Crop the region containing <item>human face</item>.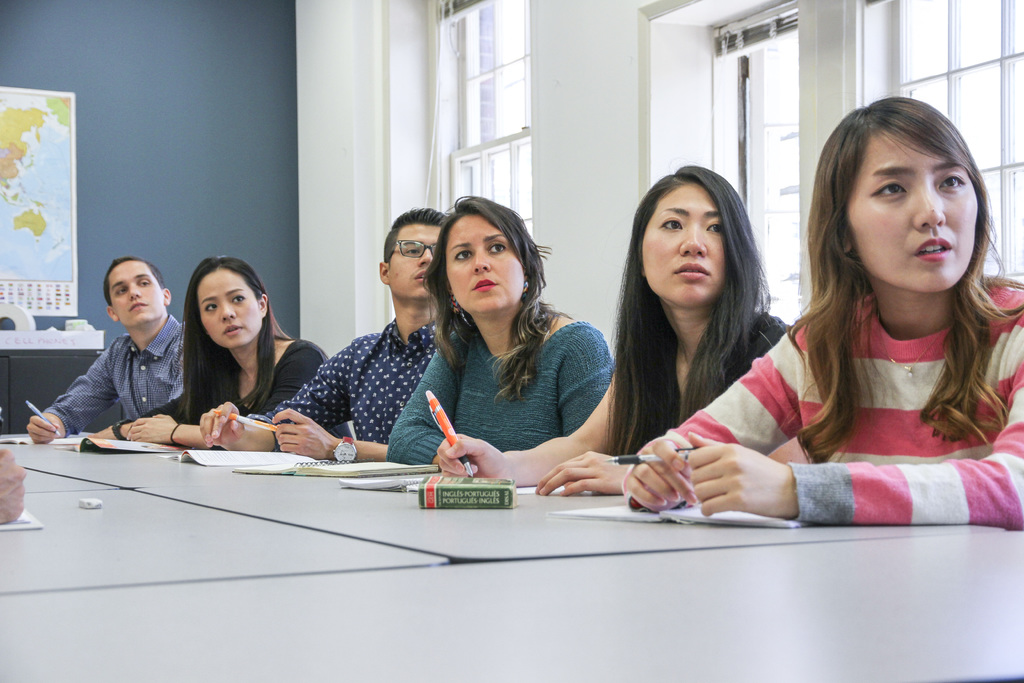
Crop region: 444, 215, 527, 315.
